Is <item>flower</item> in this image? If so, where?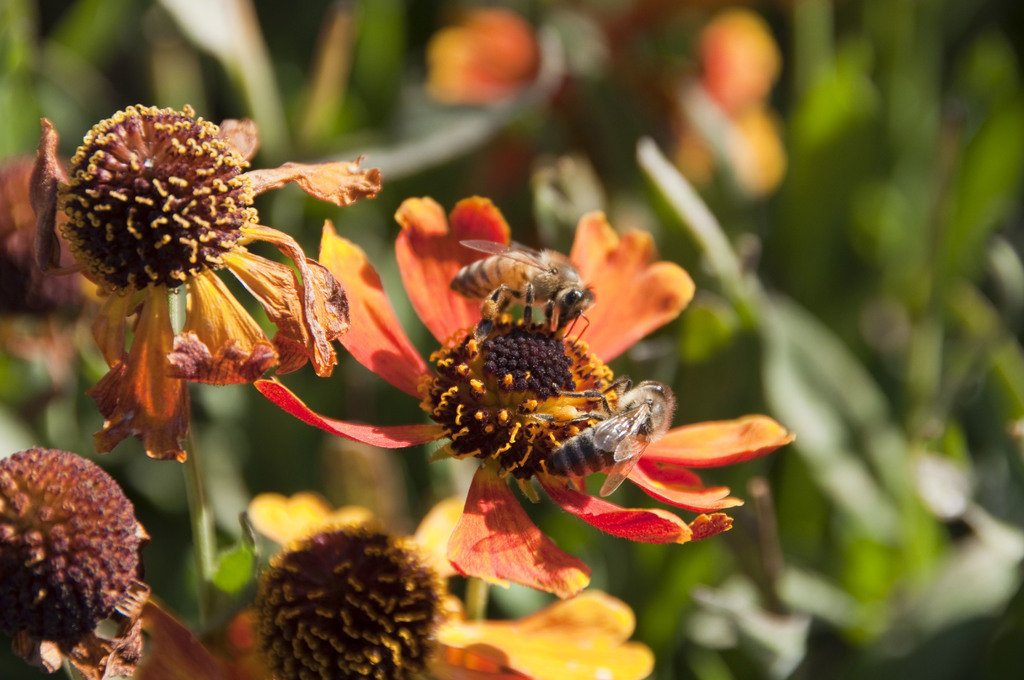
Yes, at bbox(28, 77, 328, 433).
